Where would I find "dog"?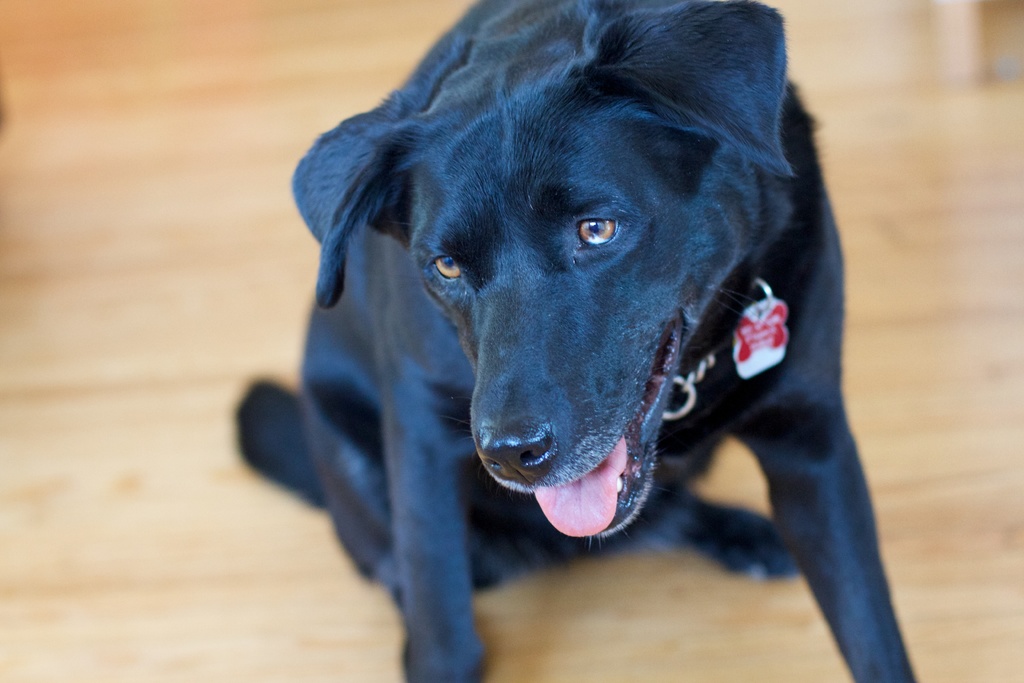
At 236 0 918 682.
